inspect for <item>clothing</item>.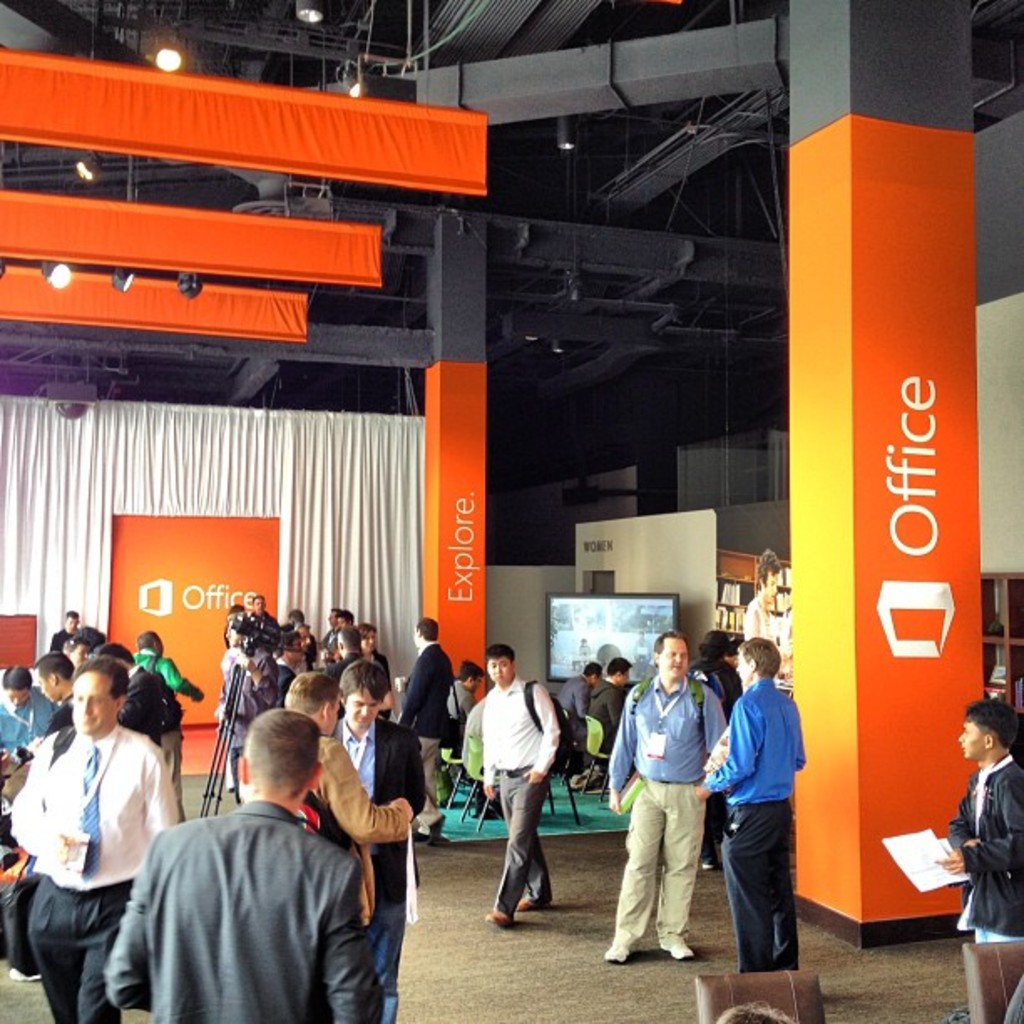
Inspection: x1=701 y1=681 x2=803 y2=969.
